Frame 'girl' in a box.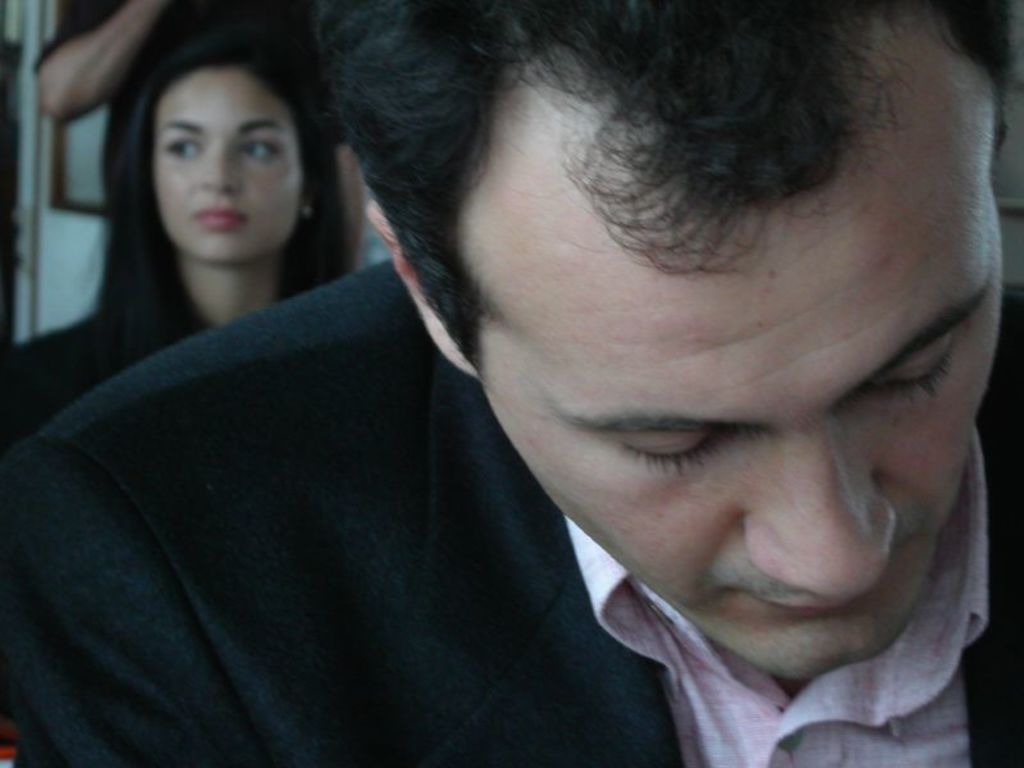
<region>0, 32, 344, 454</region>.
